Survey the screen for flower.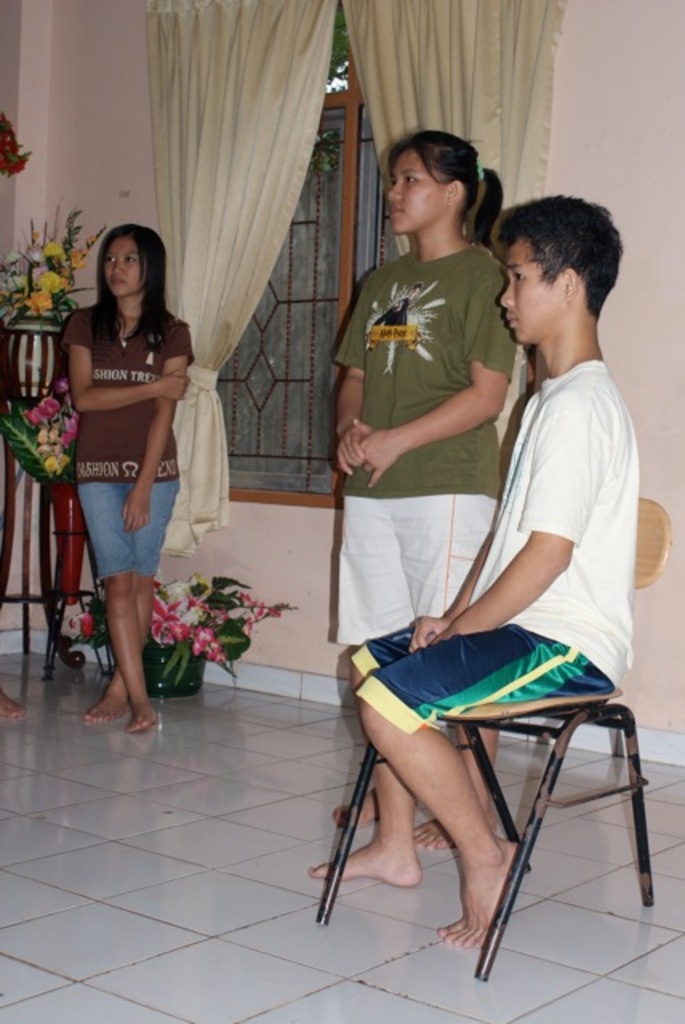
Survey found: l=22, t=285, r=53, b=315.
